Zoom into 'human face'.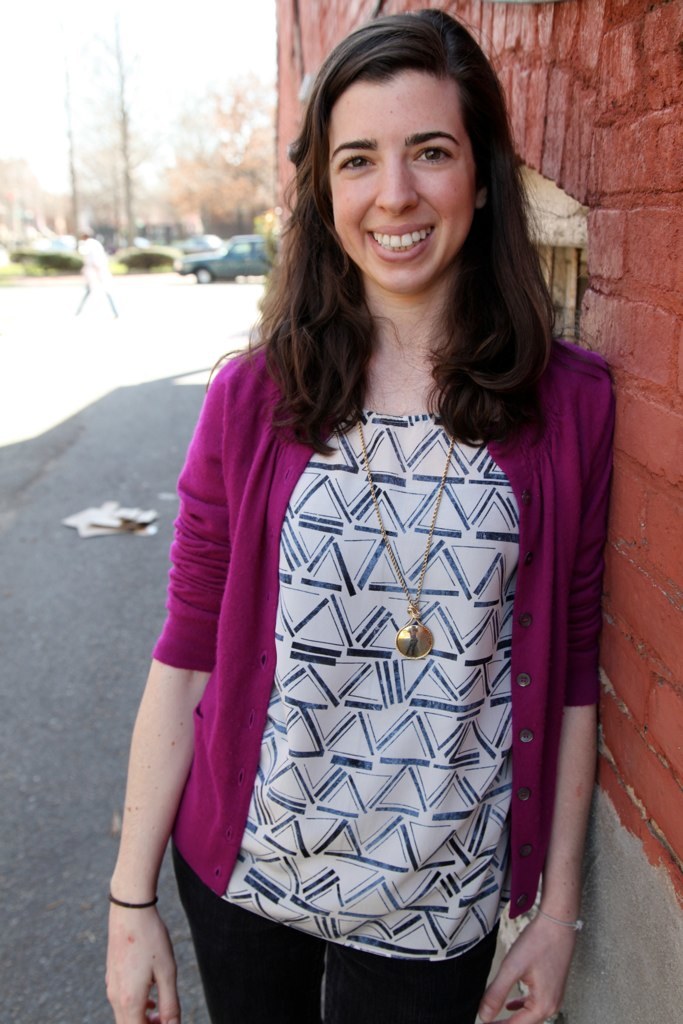
Zoom target: [327,78,469,296].
